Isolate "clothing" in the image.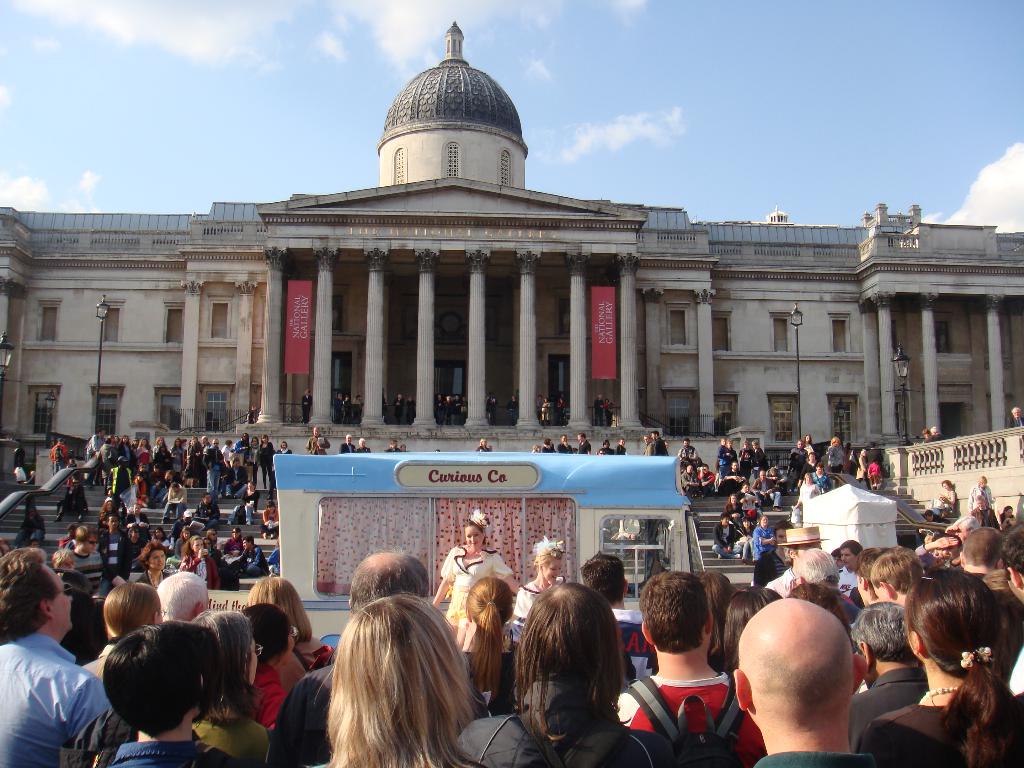
Isolated region: (left=837, top=561, right=863, bottom=600).
